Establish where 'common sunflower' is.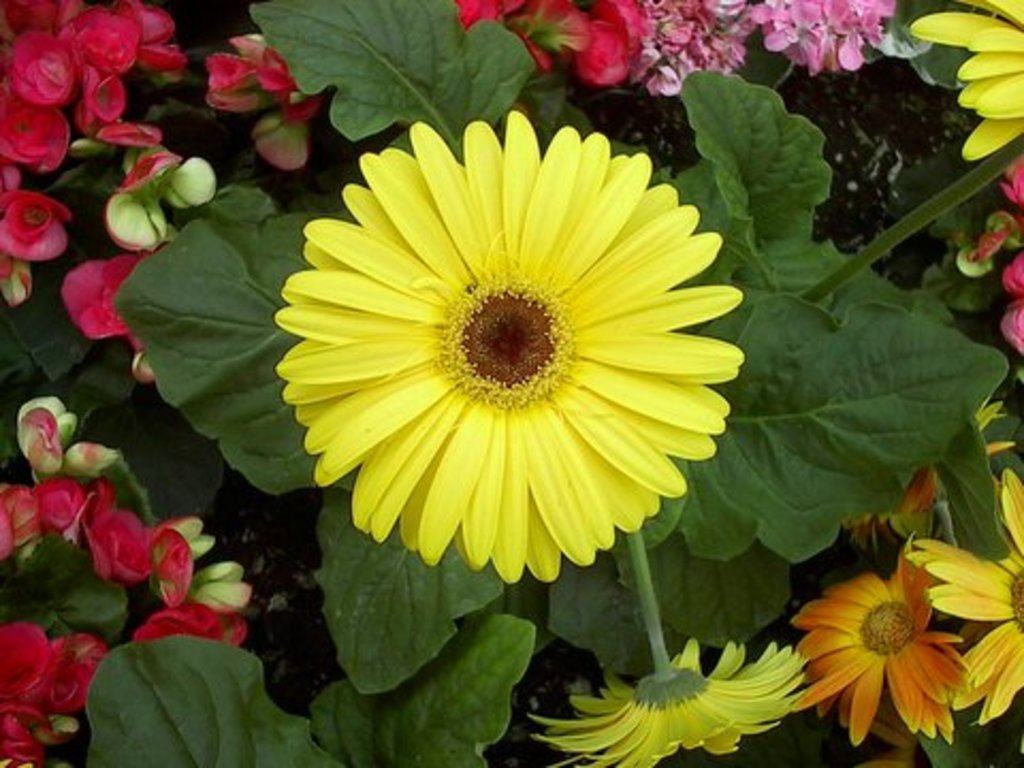
Established at box=[779, 559, 994, 738].
